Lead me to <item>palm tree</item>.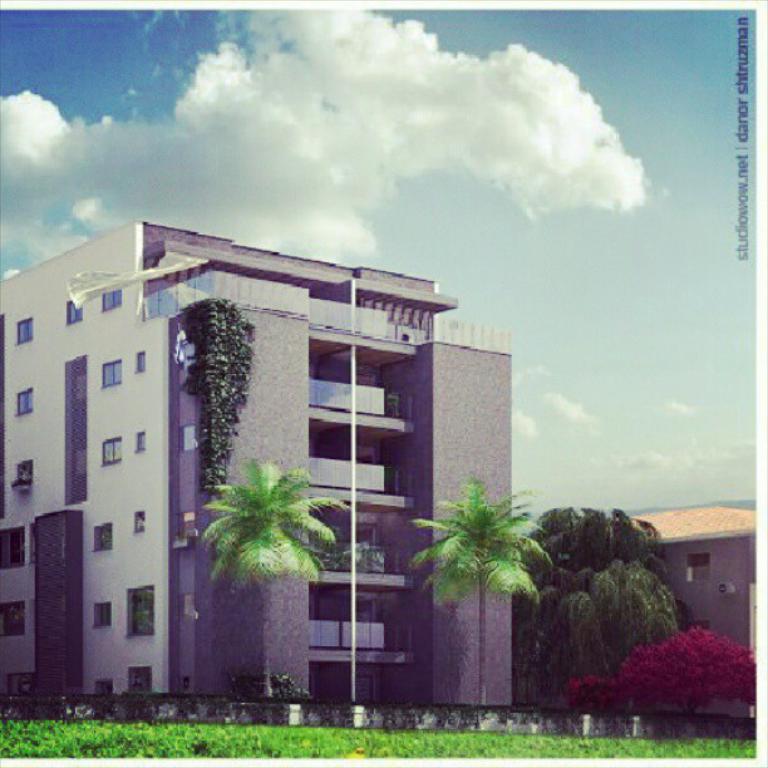
Lead to l=424, t=481, r=538, b=704.
